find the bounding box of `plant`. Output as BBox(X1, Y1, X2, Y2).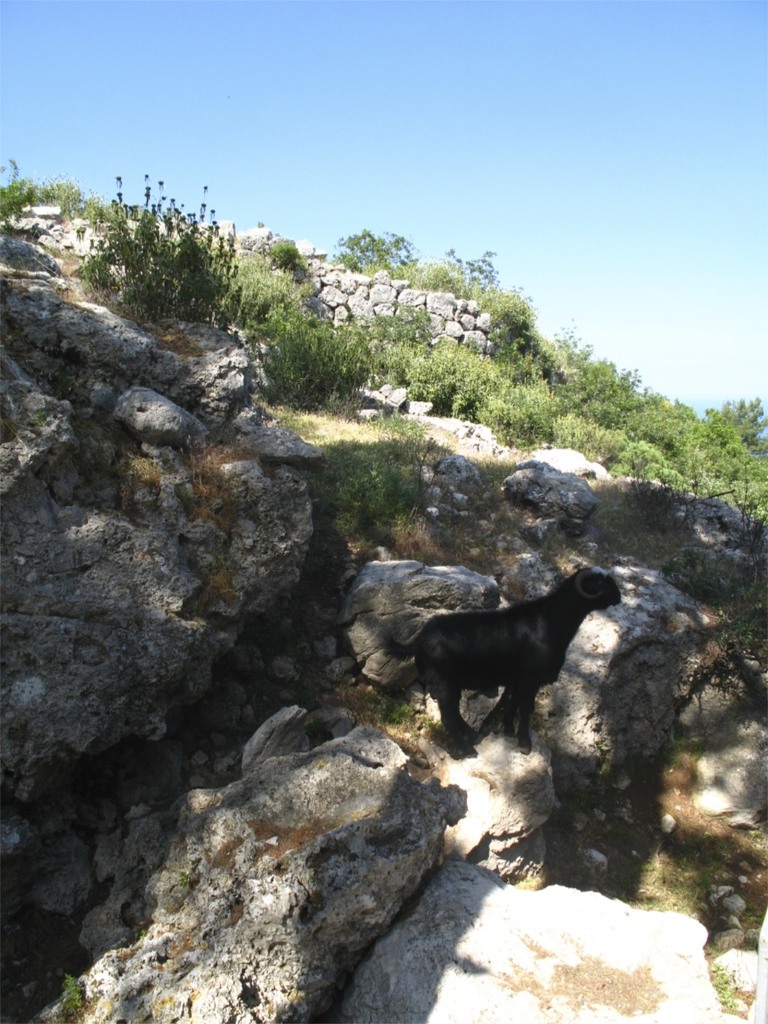
BBox(22, 217, 60, 250).
